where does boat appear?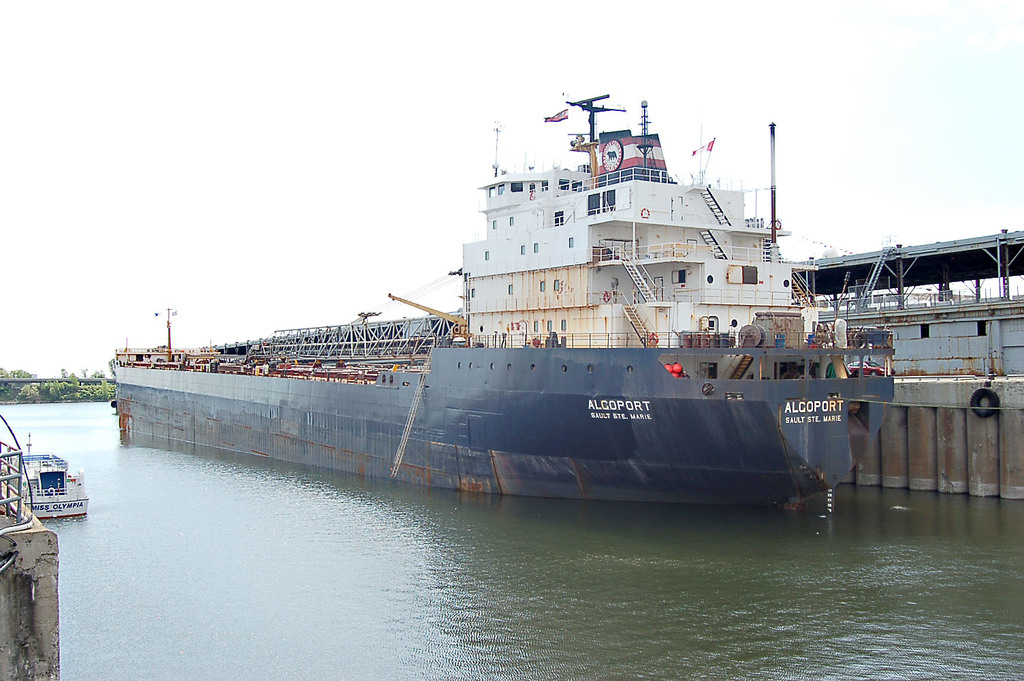
Appears at 116/72/923/506.
